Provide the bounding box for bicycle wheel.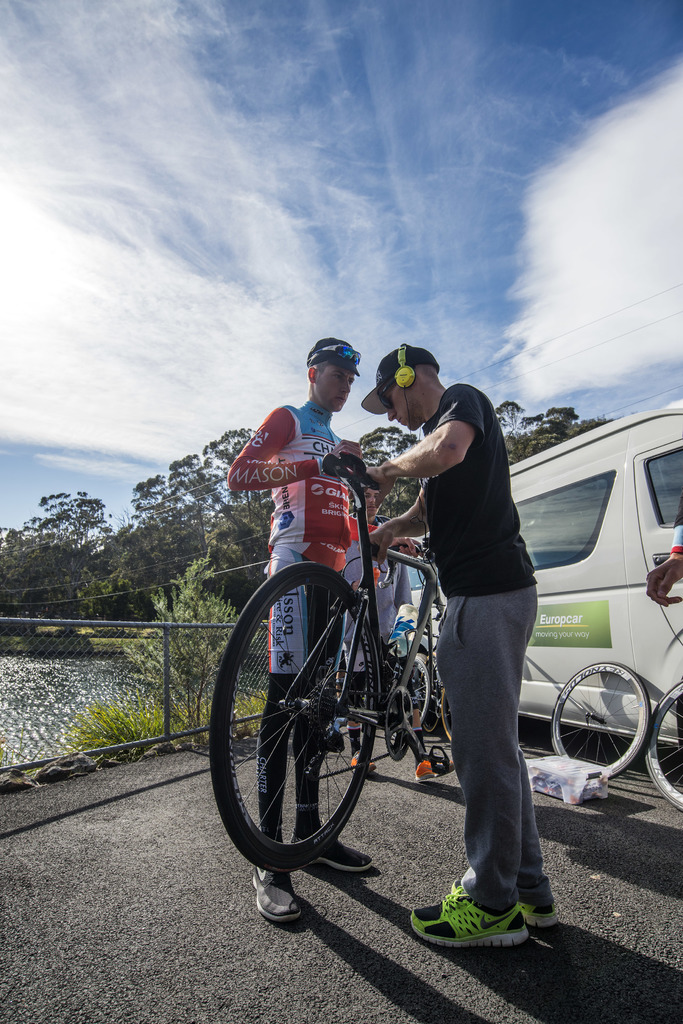
box(550, 660, 650, 780).
